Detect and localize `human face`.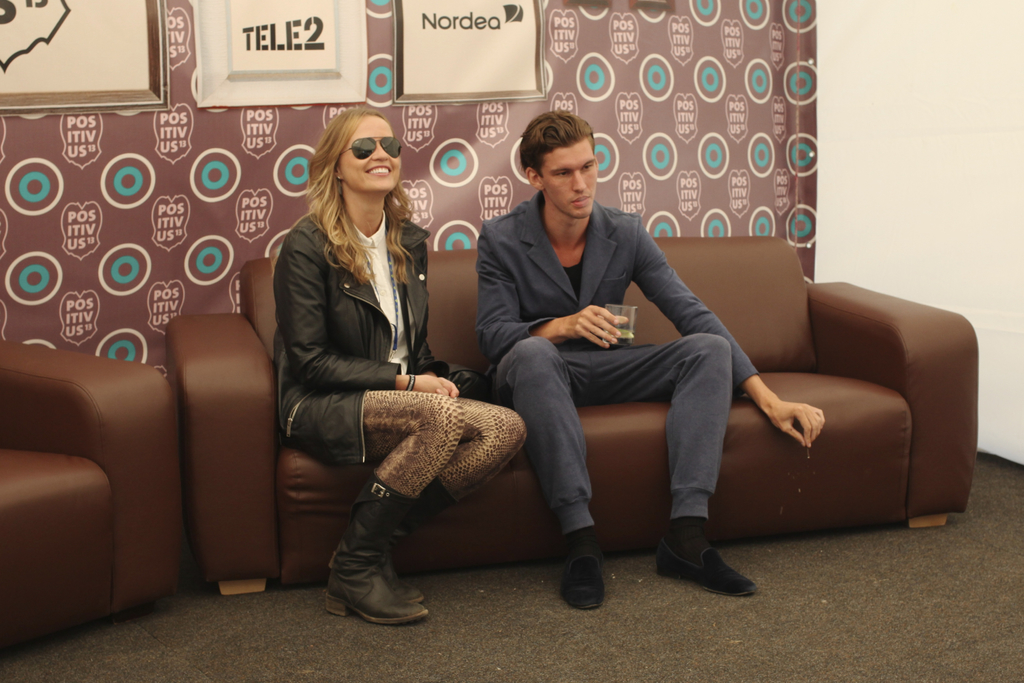
Localized at crop(534, 136, 597, 218).
